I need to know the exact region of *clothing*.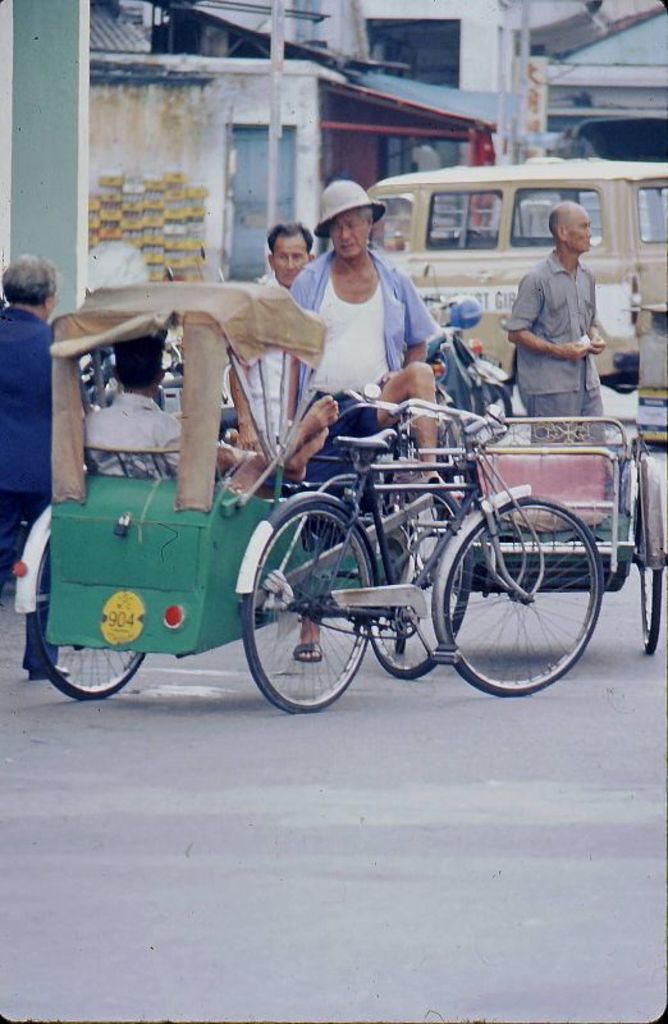
Region: detection(77, 380, 223, 490).
